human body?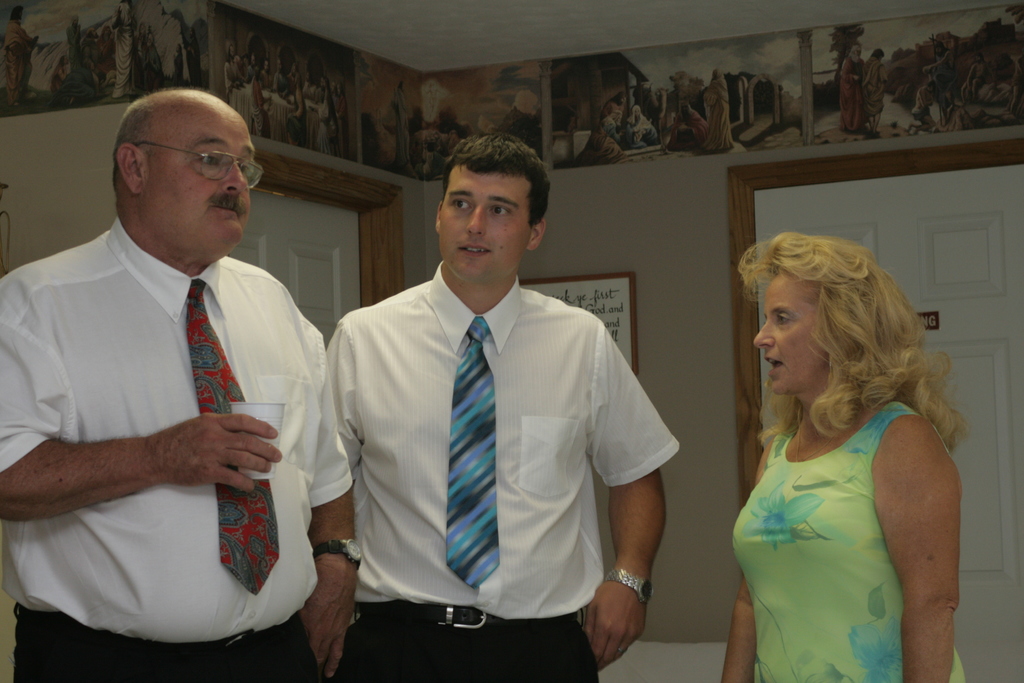
detection(391, 90, 410, 177)
